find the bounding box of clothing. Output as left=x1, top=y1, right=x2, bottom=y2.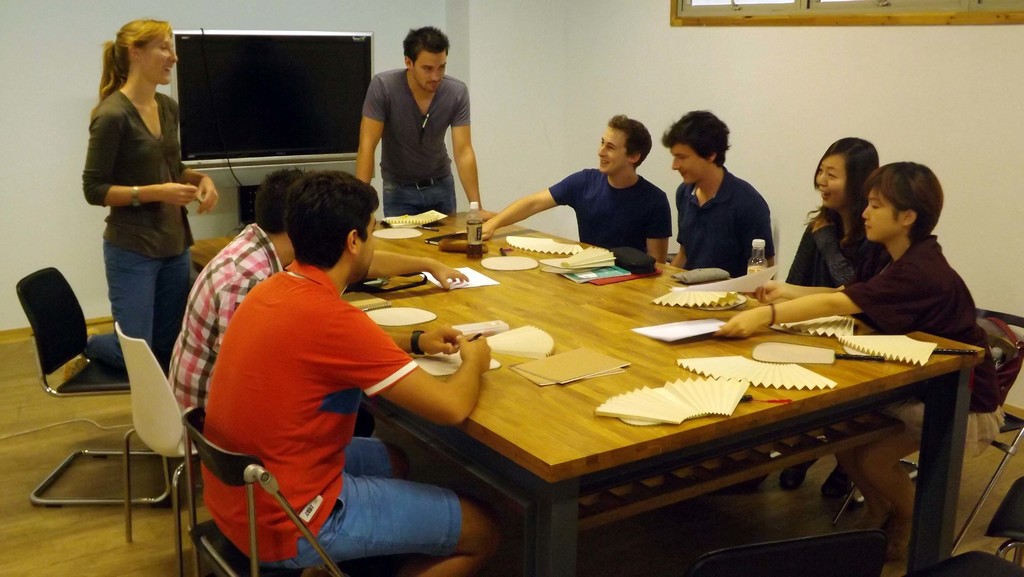
left=675, top=163, right=780, bottom=276.
